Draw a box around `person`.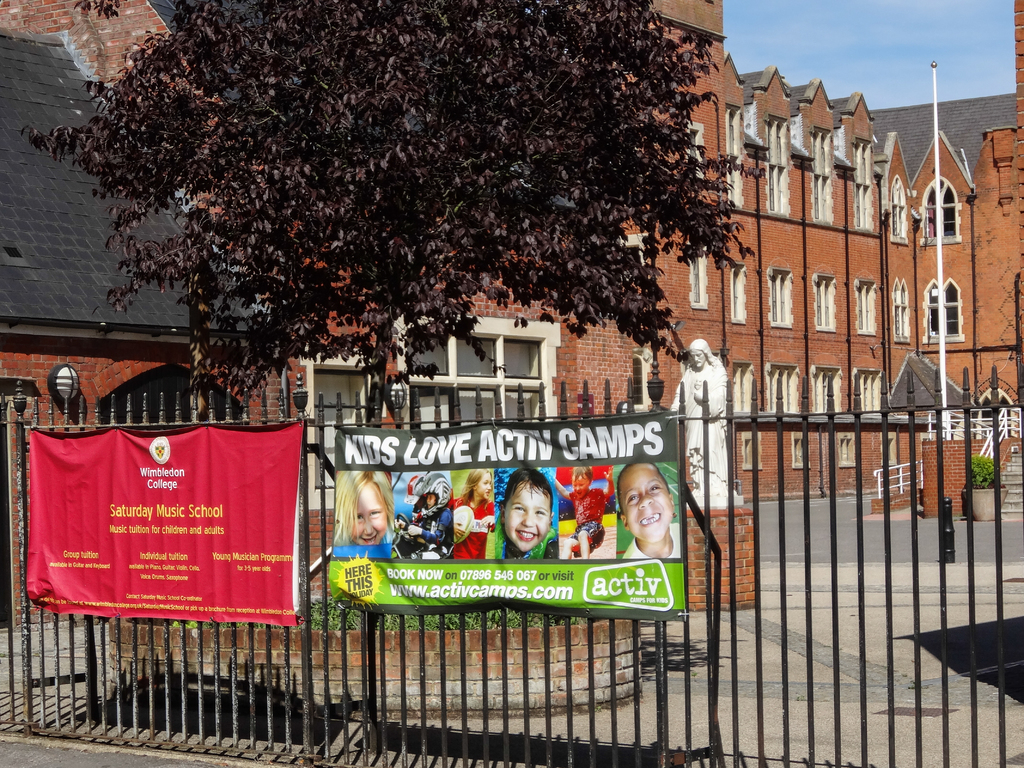
[left=401, top=468, right=456, bottom=562].
